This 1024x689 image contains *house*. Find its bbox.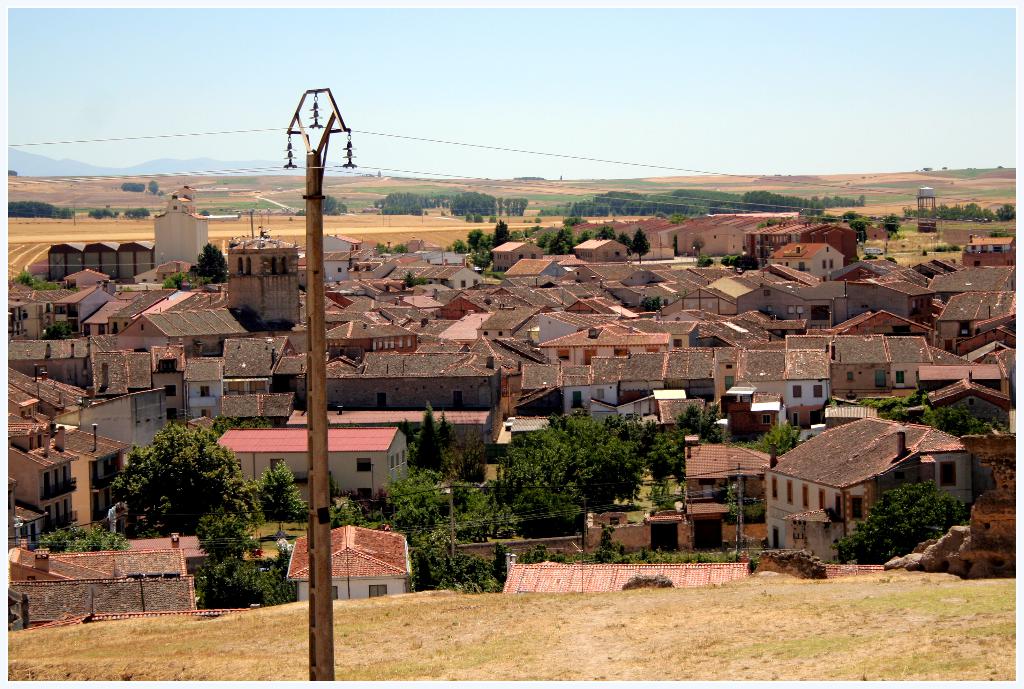
93/346/219/429.
